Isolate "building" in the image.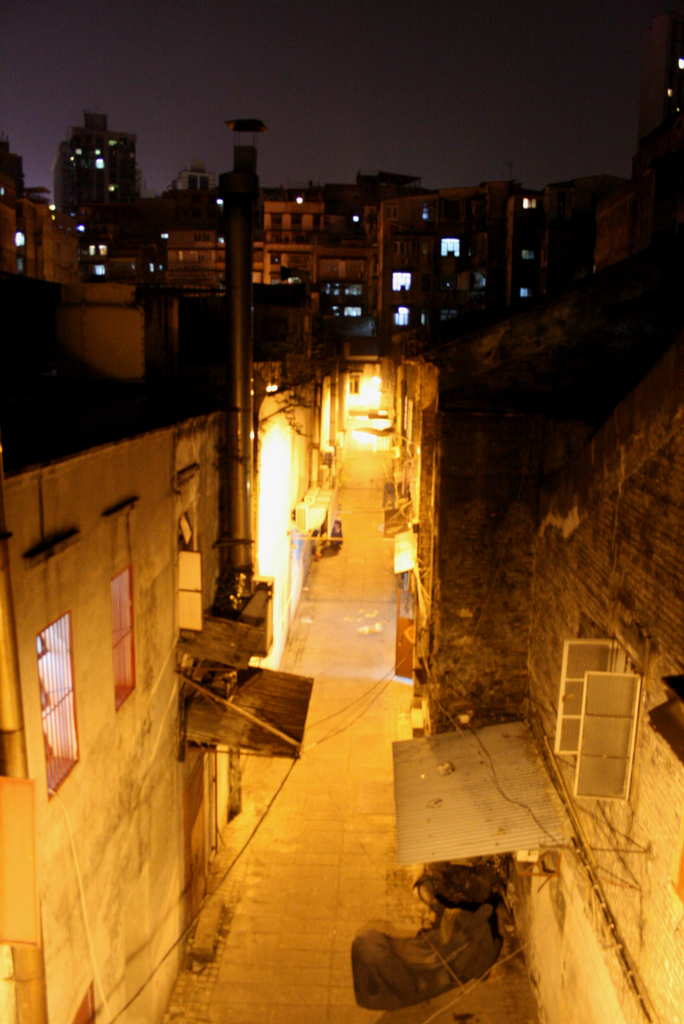
Isolated region: [0,262,334,1023].
